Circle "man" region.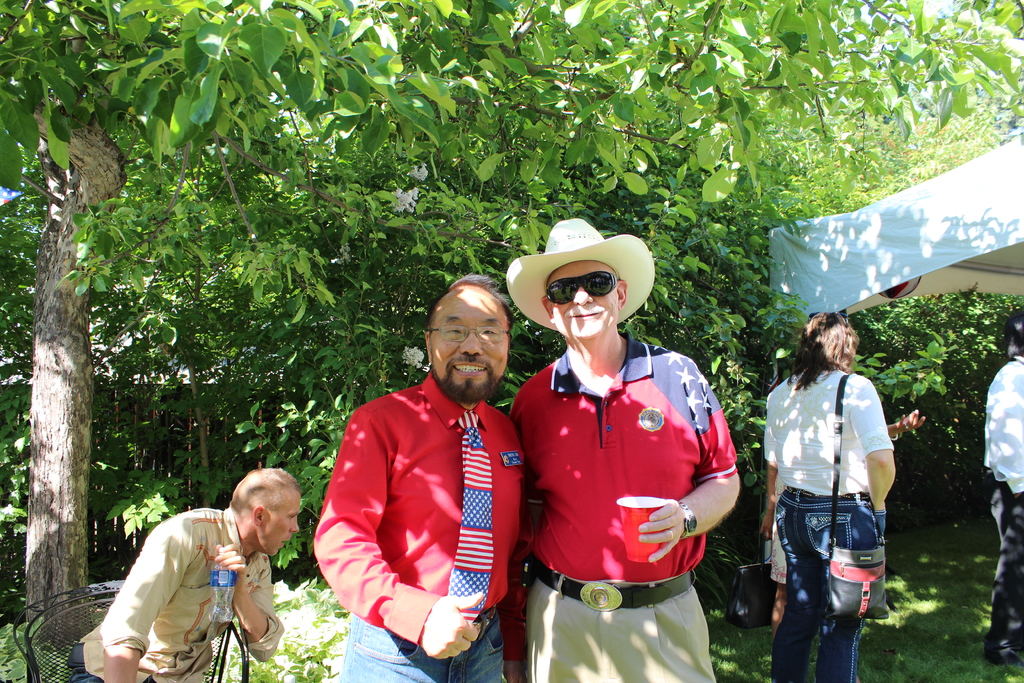
Region: locate(68, 465, 298, 682).
